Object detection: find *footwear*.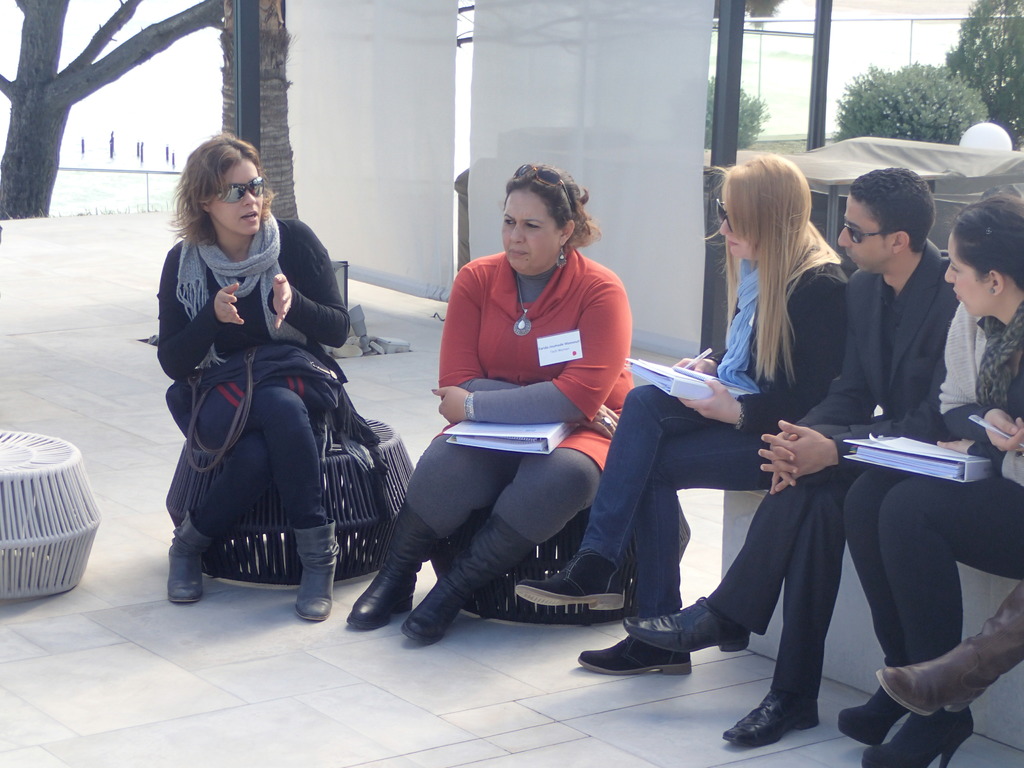
163, 505, 216, 602.
